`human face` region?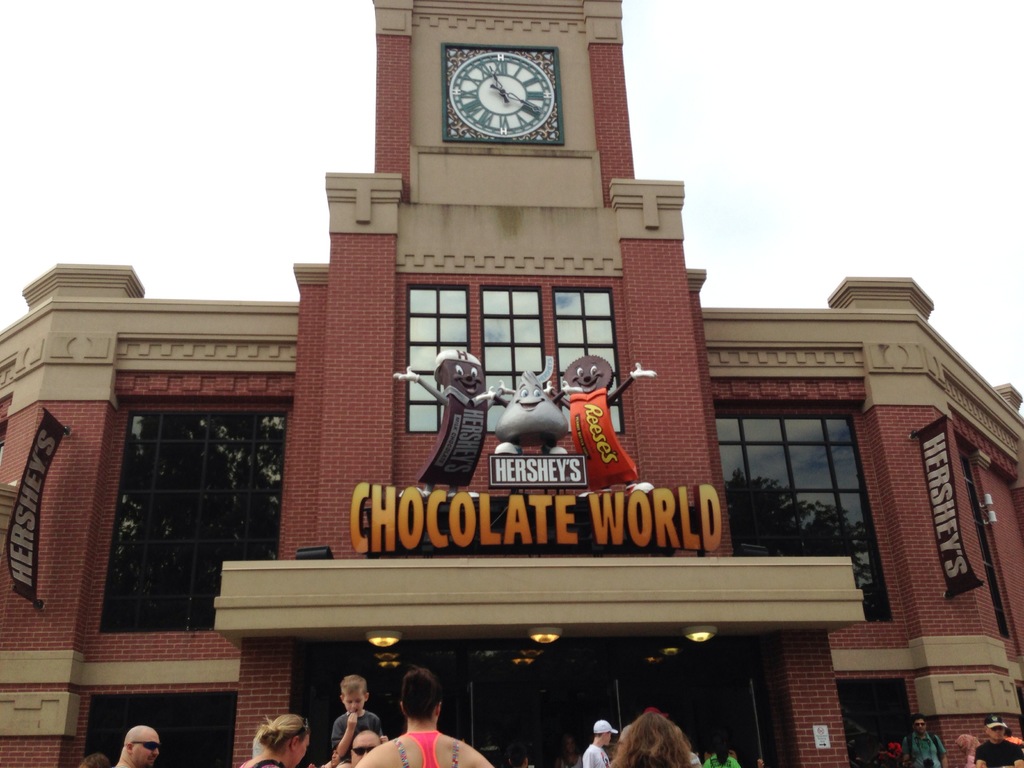
detection(132, 727, 159, 767)
